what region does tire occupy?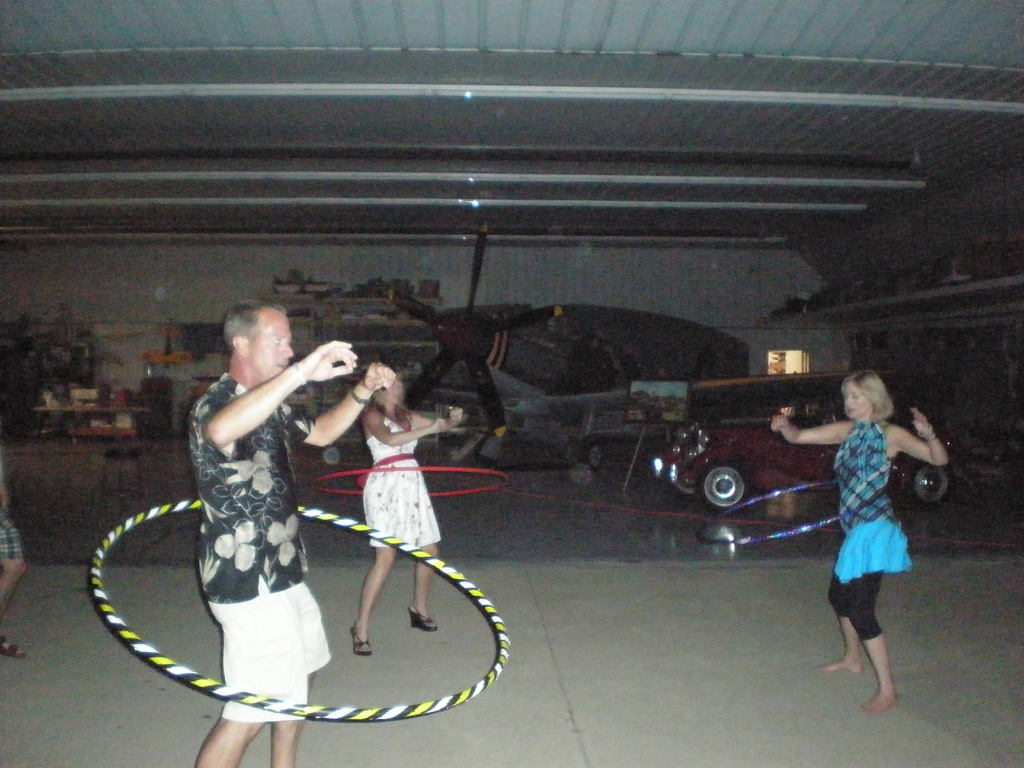
(911, 456, 948, 504).
